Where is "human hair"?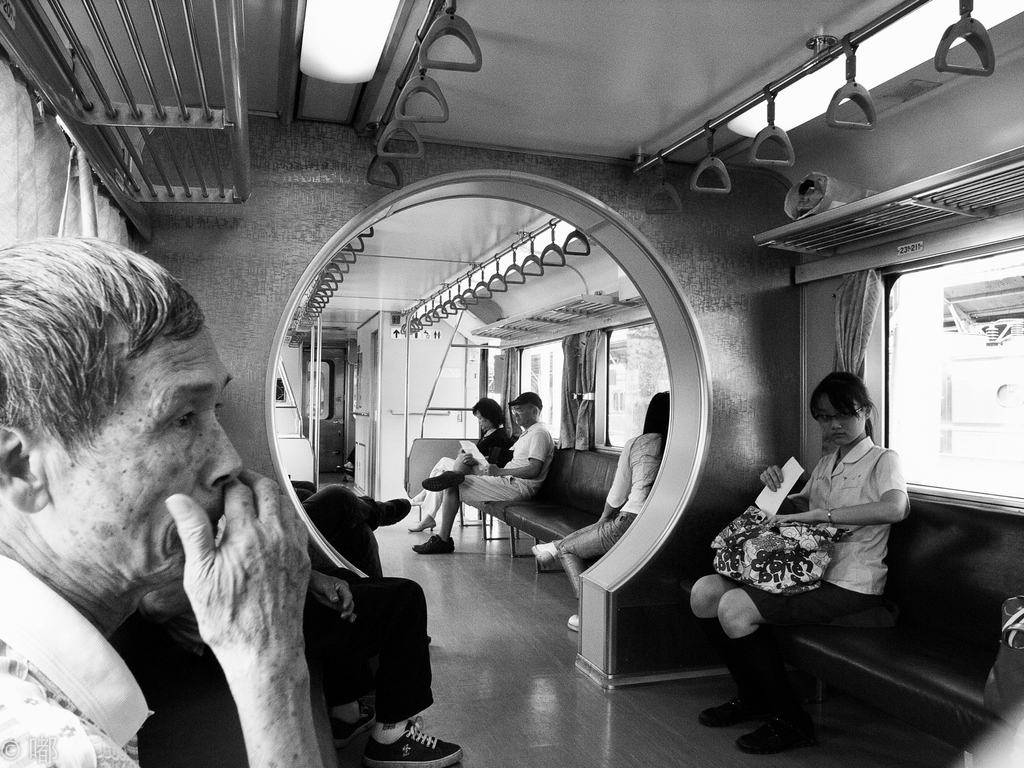
l=645, t=393, r=669, b=452.
